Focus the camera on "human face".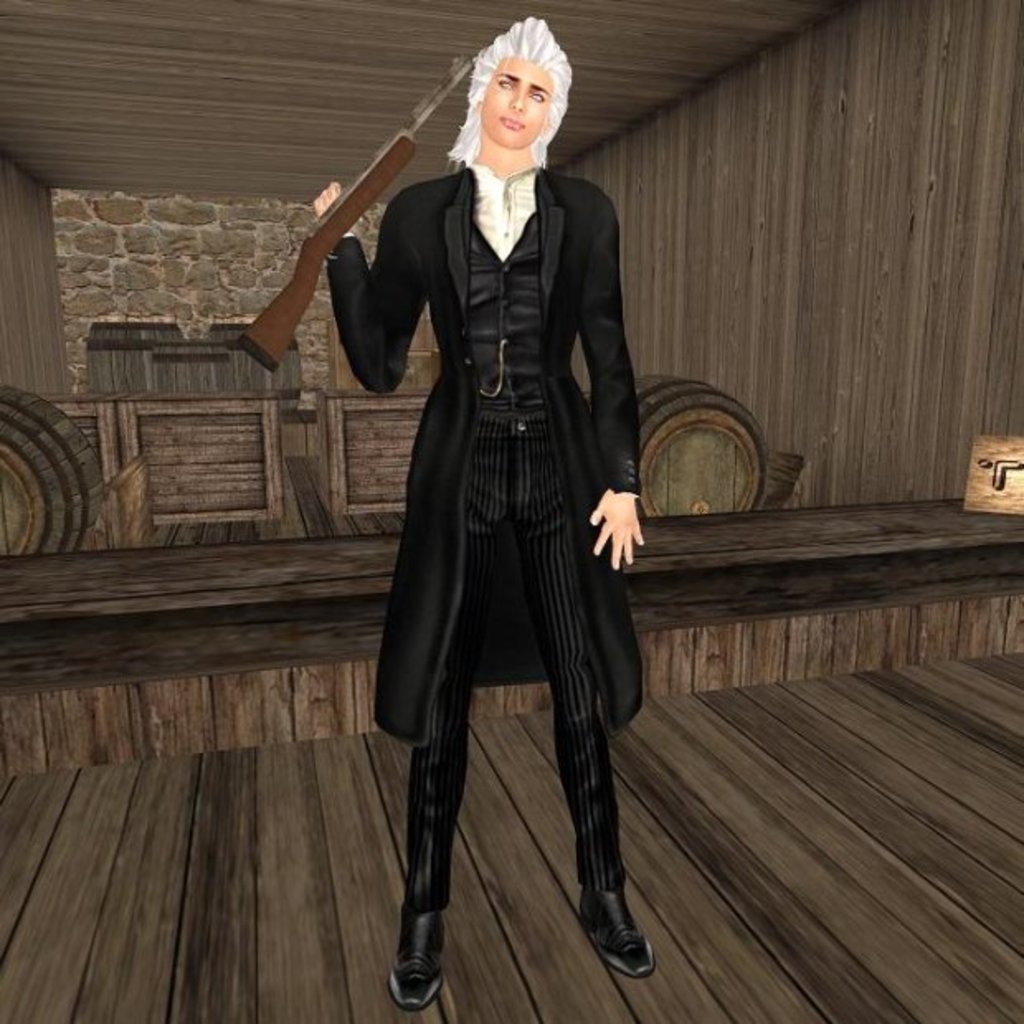
Focus region: {"left": 479, "top": 58, "right": 557, "bottom": 155}.
